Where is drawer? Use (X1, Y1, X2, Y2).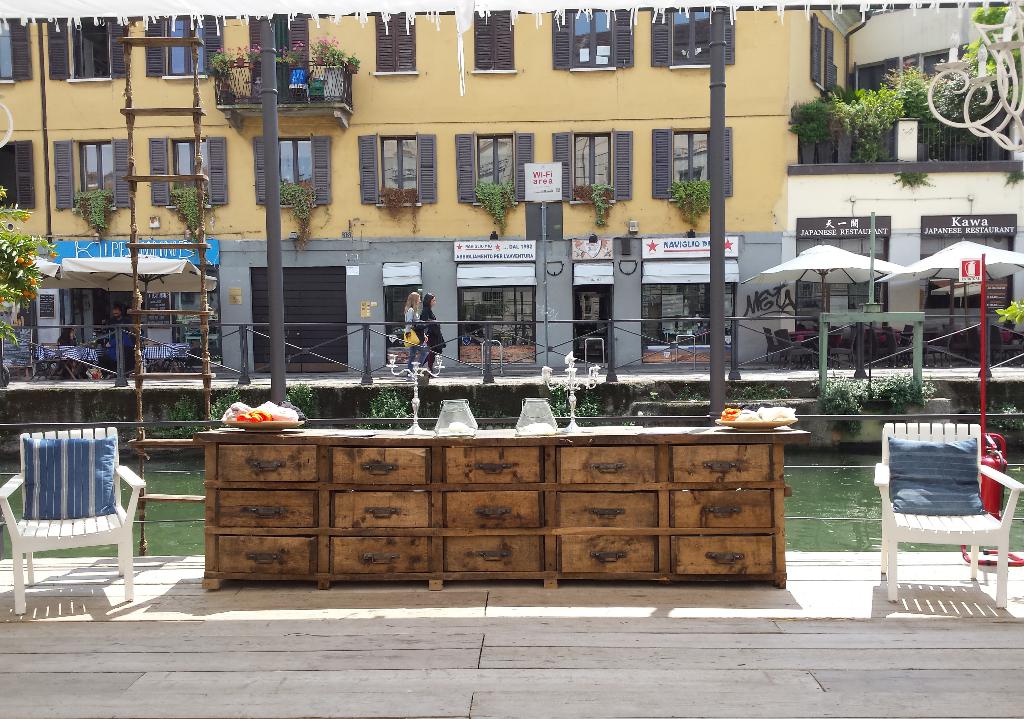
(559, 446, 653, 485).
